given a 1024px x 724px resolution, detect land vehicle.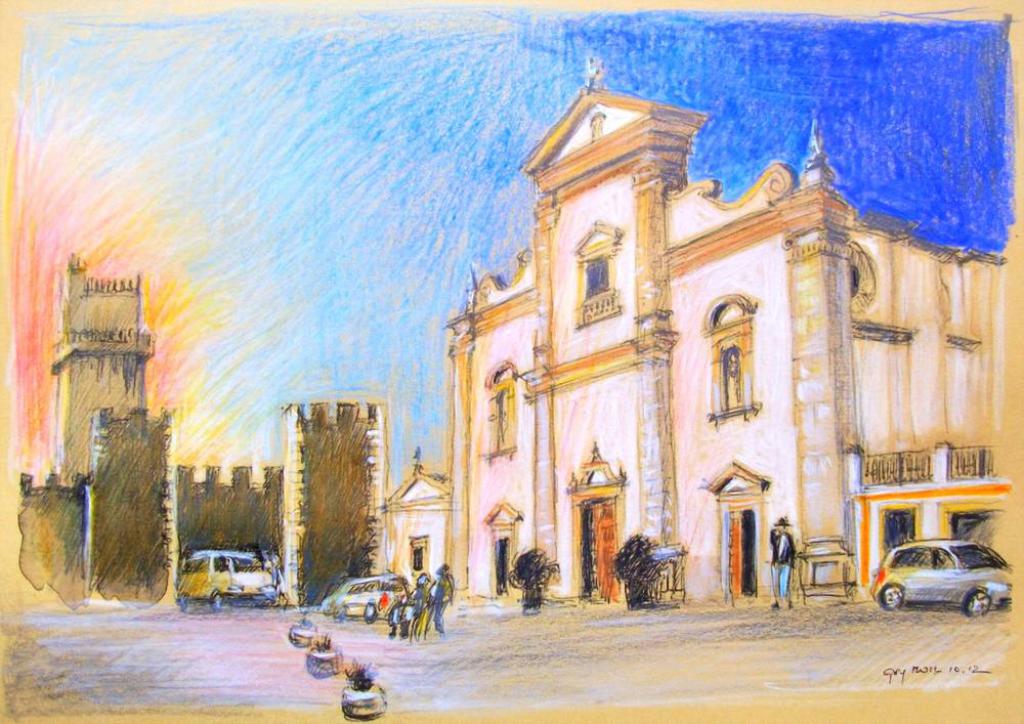
left=178, top=550, right=286, bottom=614.
